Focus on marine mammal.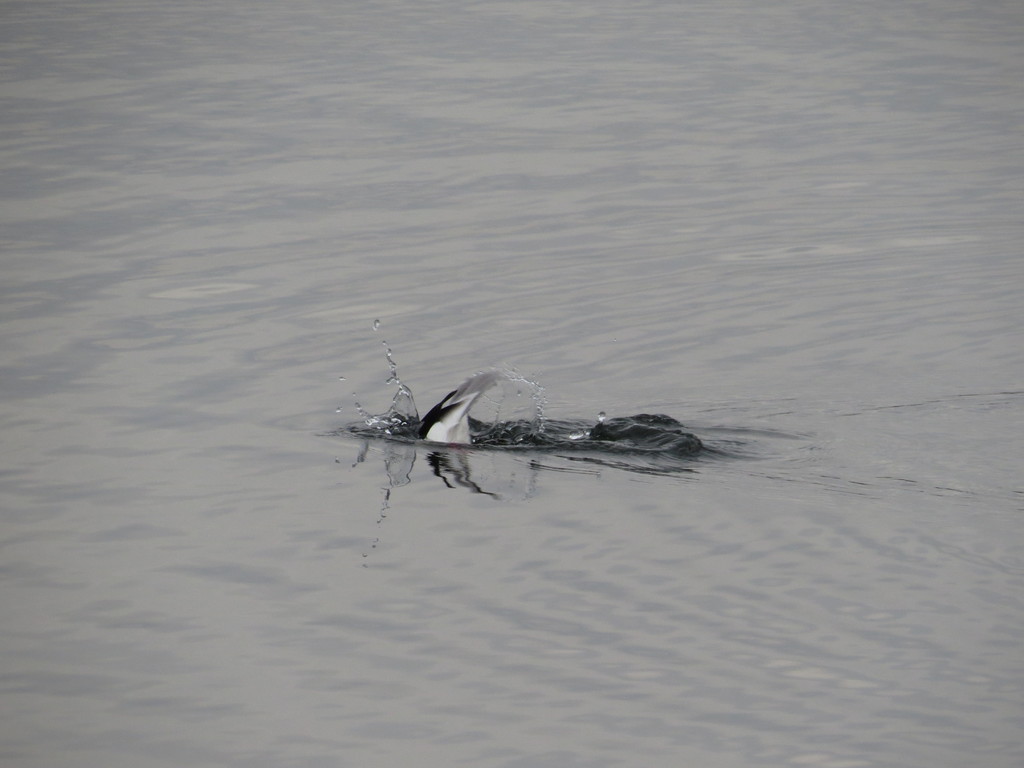
Focused at 372 368 505 452.
